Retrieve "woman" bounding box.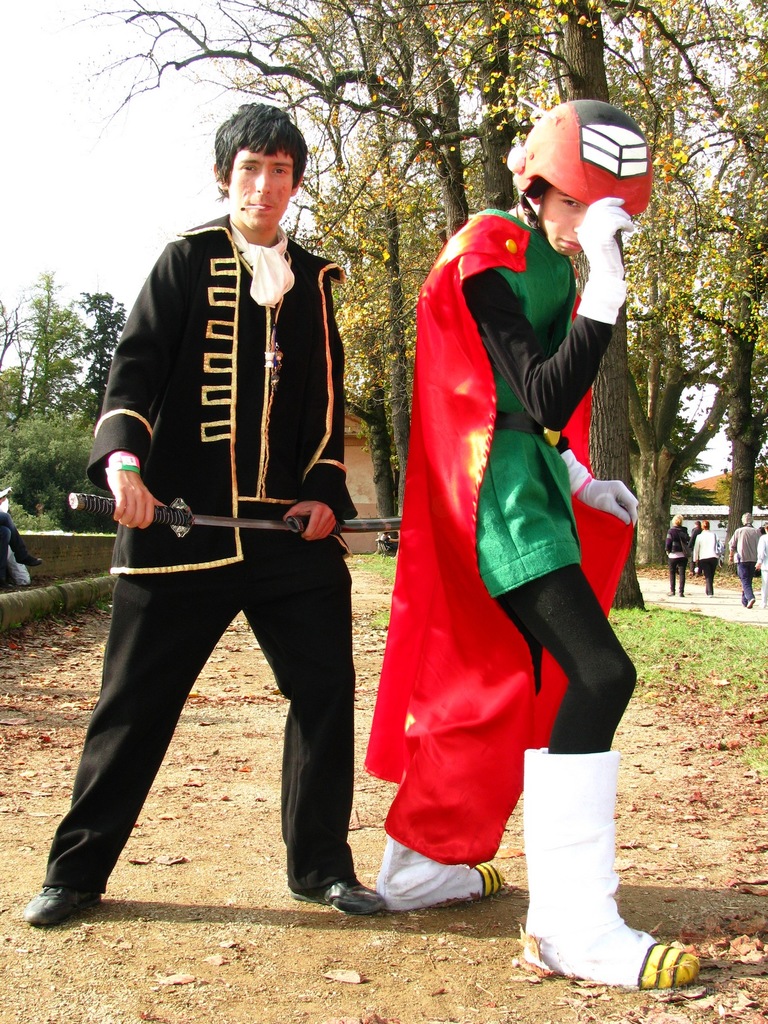
Bounding box: select_region(688, 522, 701, 573).
